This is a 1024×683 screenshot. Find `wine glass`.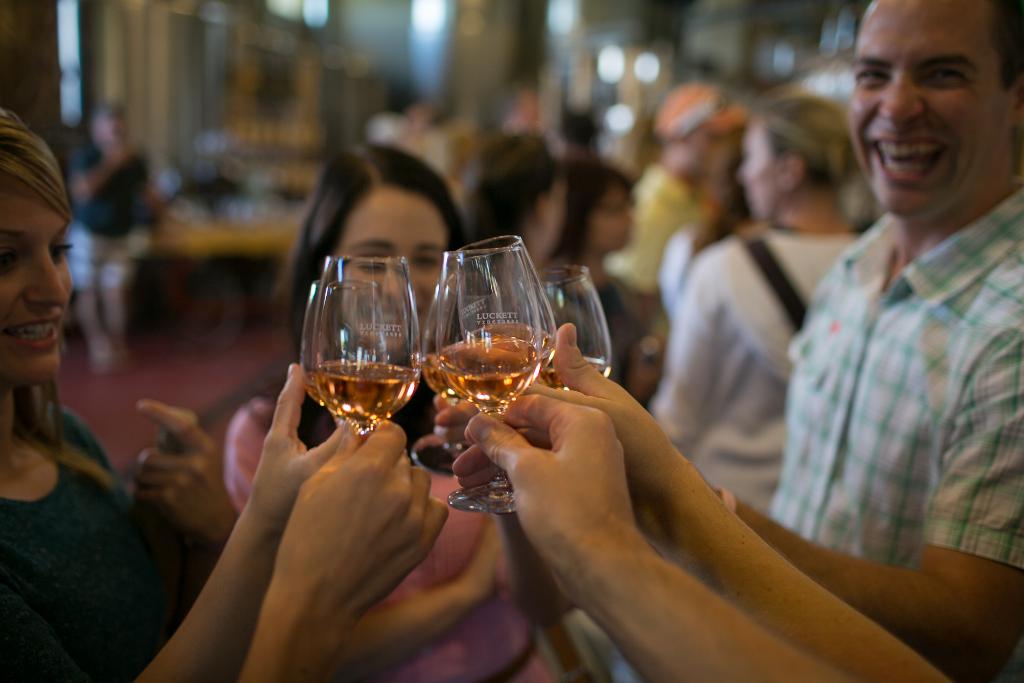
Bounding box: (424,285,505,447).
